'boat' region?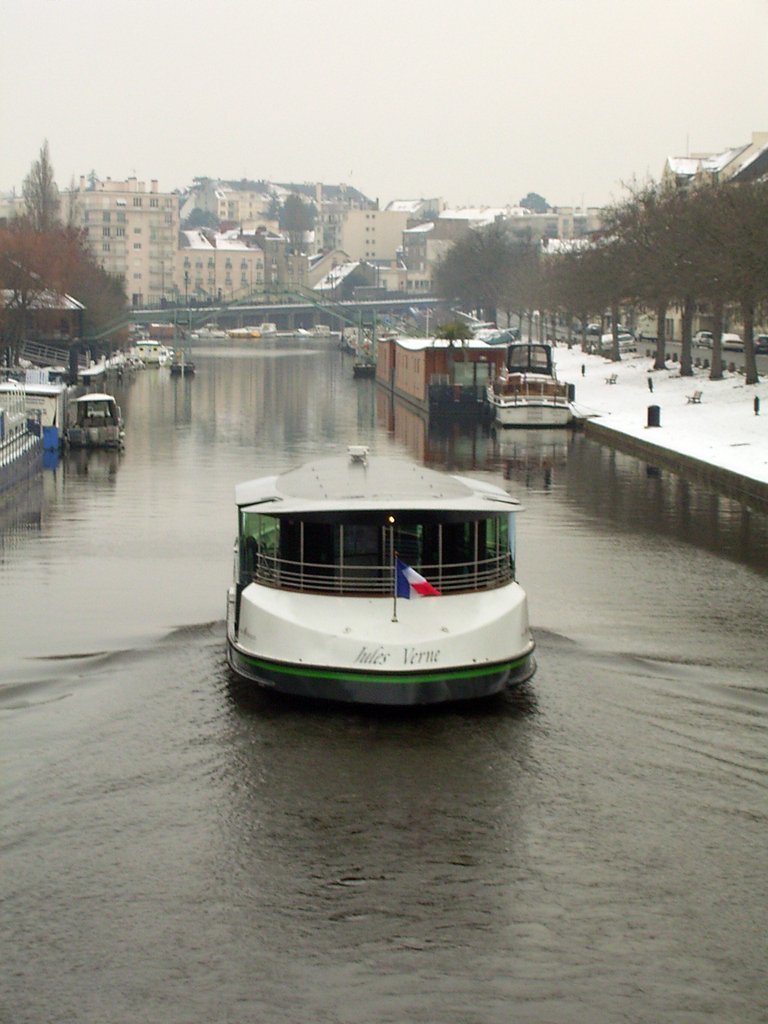
(74, 394, 126, 454)
